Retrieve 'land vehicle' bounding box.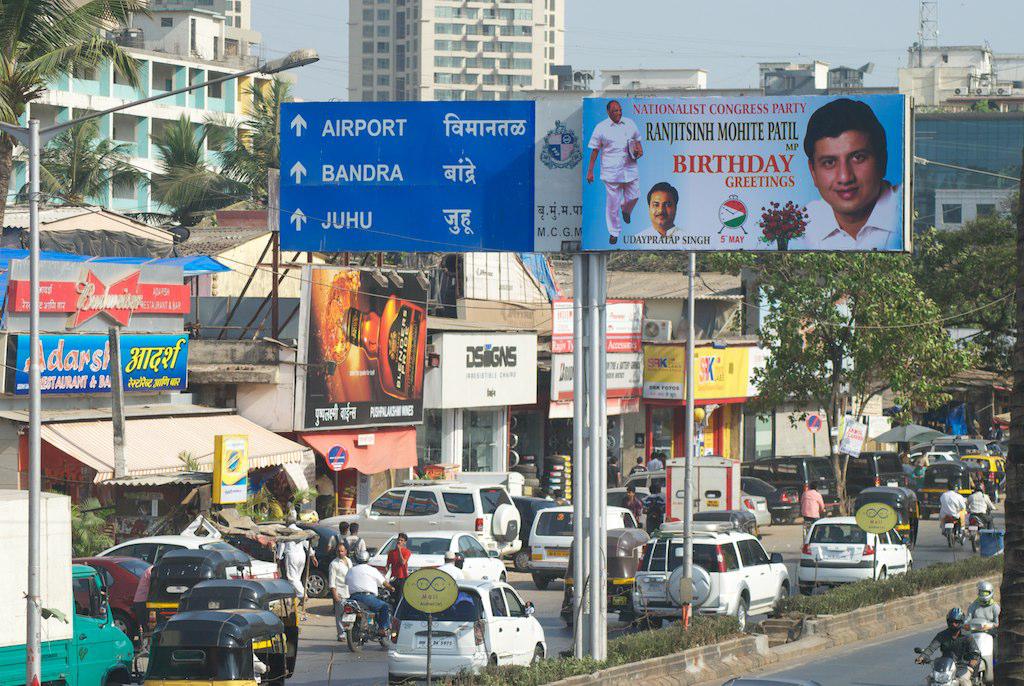
Bounding box: [145,609,285,685].
